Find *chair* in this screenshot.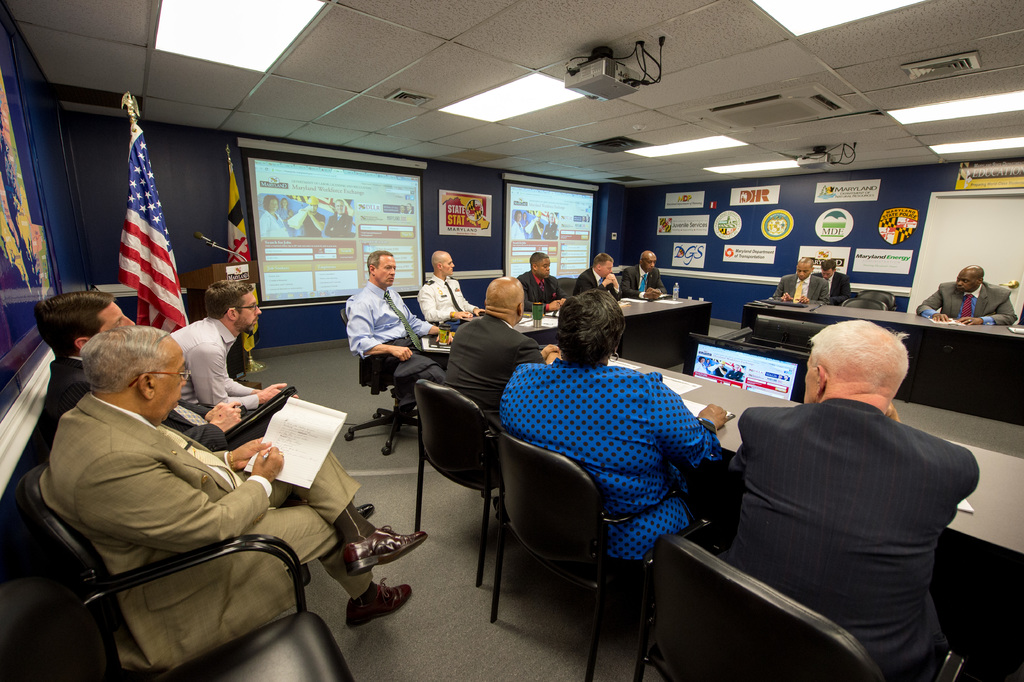
The bounding box for *chair* is 635 528 973 681.
